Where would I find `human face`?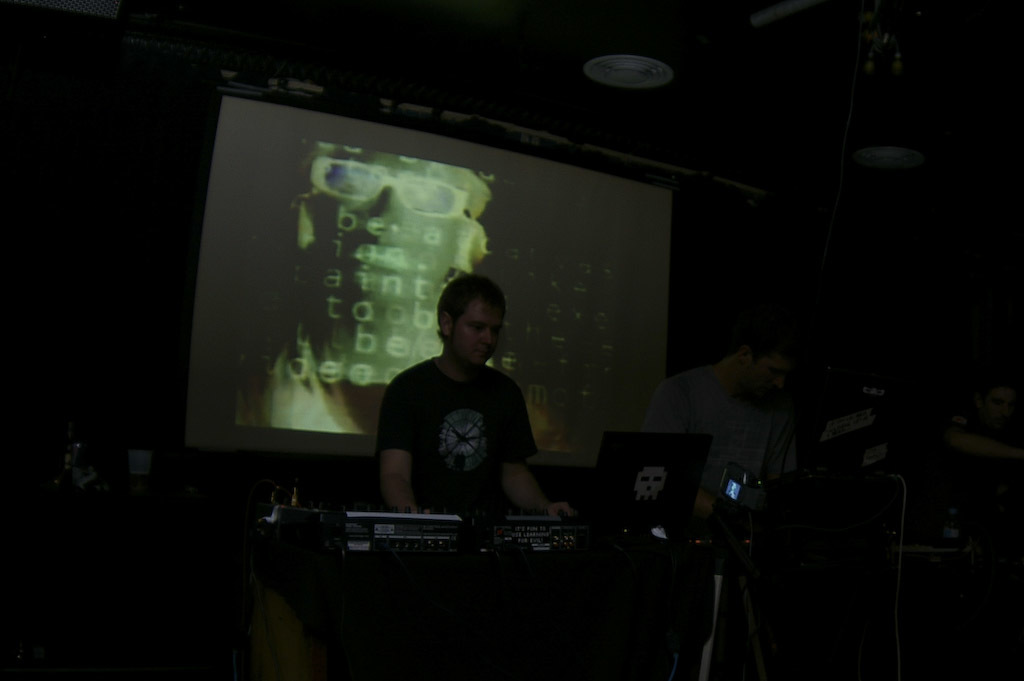
At select_region(297, 146, 459, 307).
